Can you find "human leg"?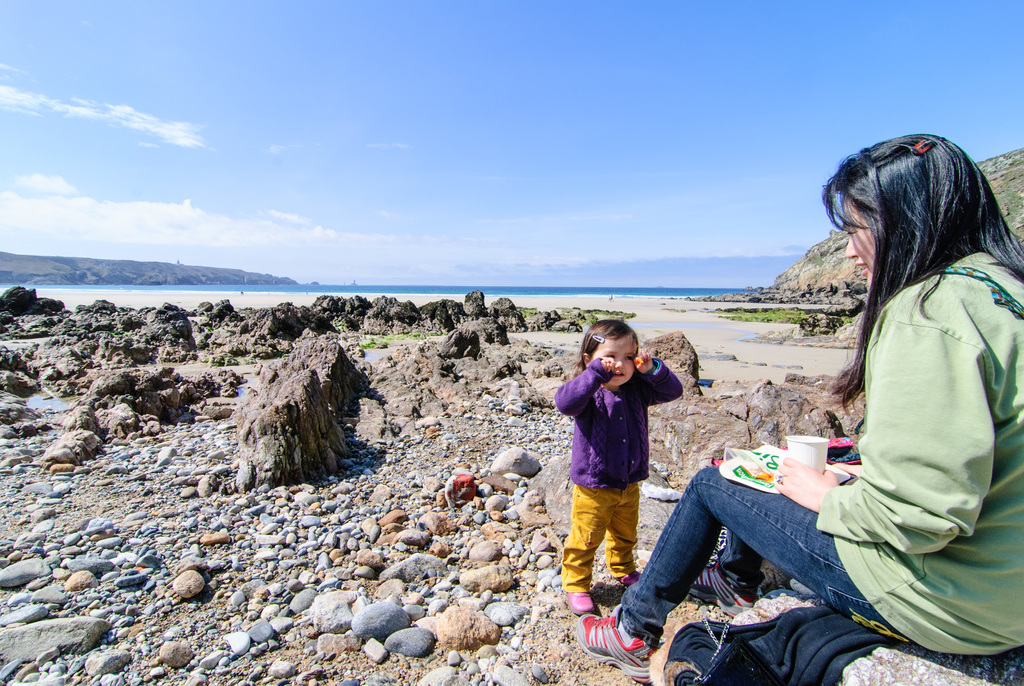
Yes, bounding box: select_region(684, 529, 769, 610).
